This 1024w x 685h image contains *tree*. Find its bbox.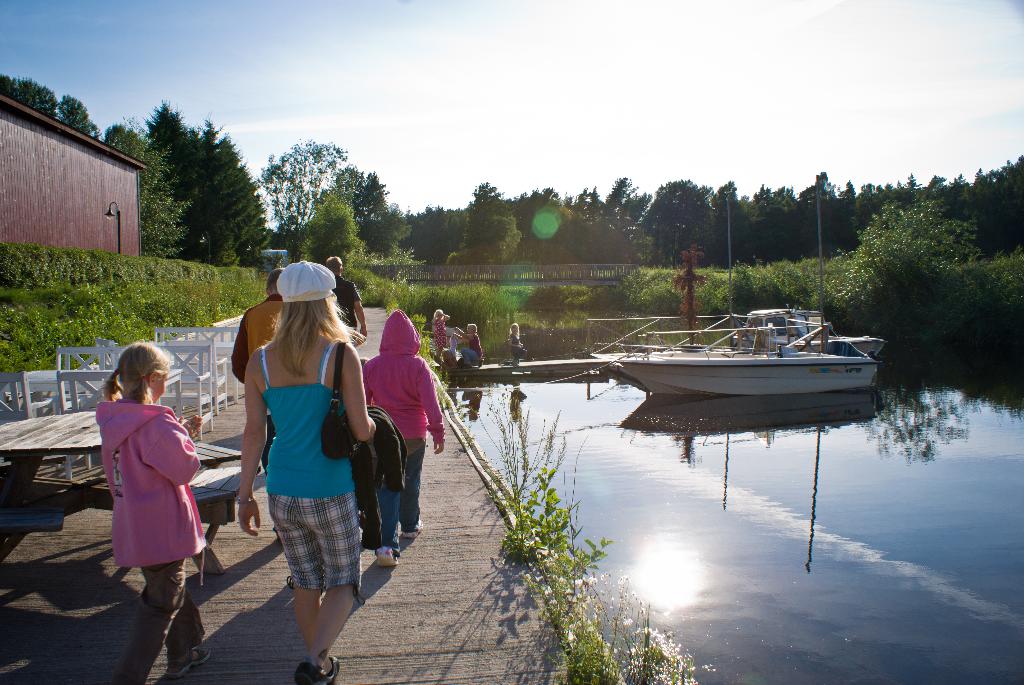
crop(124, 110, 255, 268).
